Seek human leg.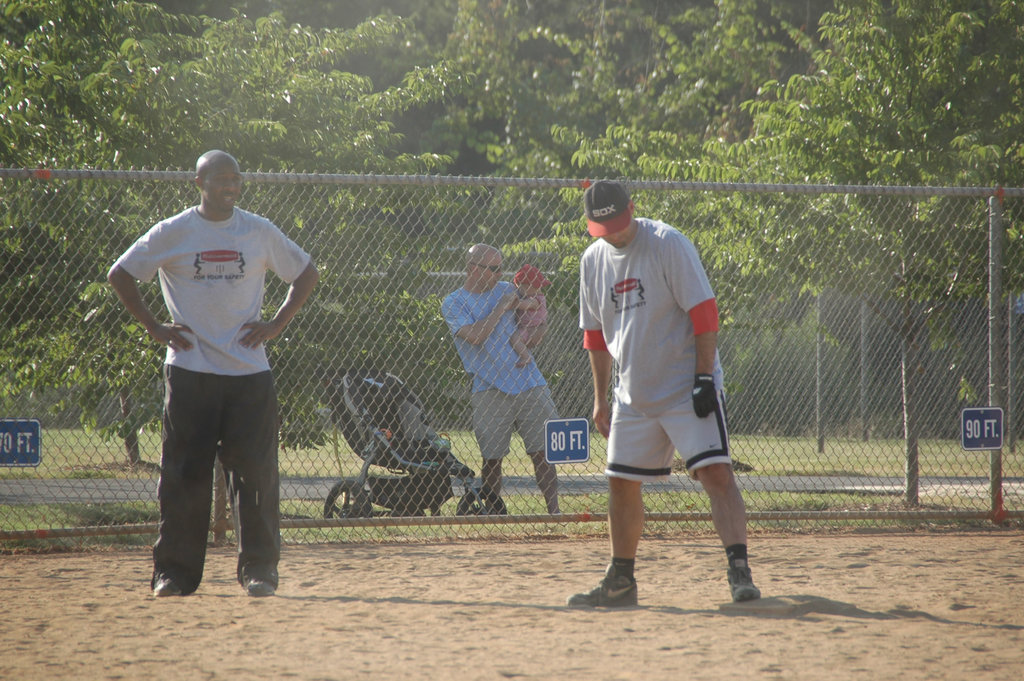
(x1=564, y1=406, x2=648, y2=611).
